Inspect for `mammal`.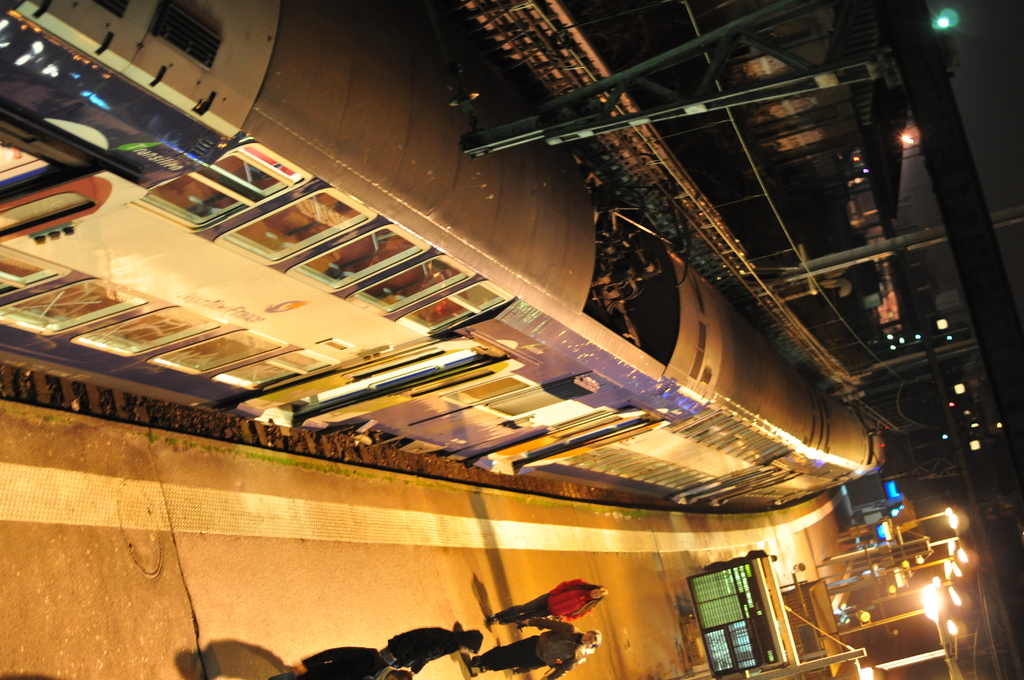
Inspection: bbox(703, 552, 775, 577).
